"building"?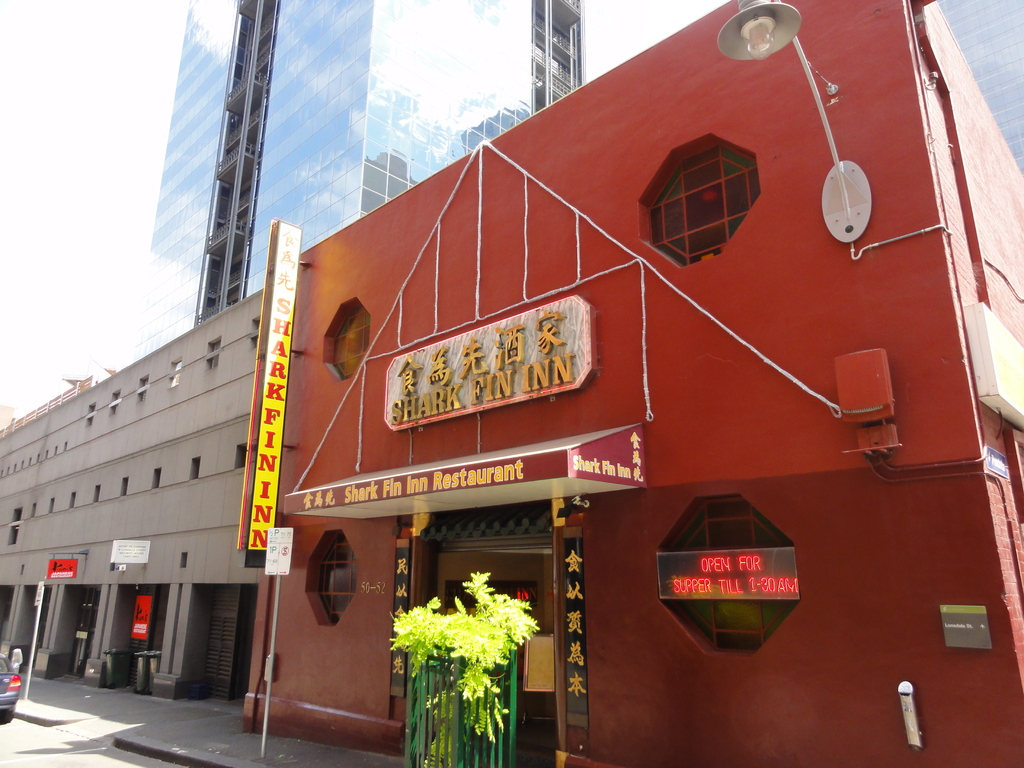
{"left": 3, "top": 291, "right": 277, "bottom": 707}
